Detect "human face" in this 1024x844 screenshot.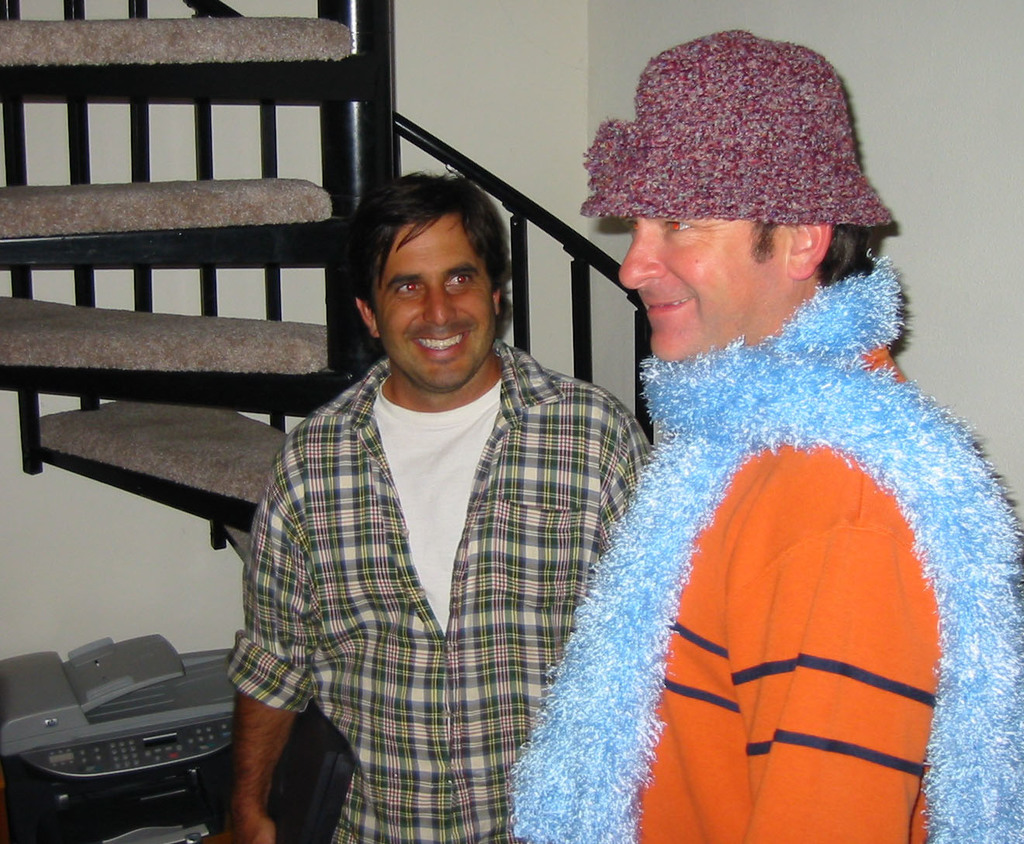
Detection: l=619, t=212, r=793, b=360.
